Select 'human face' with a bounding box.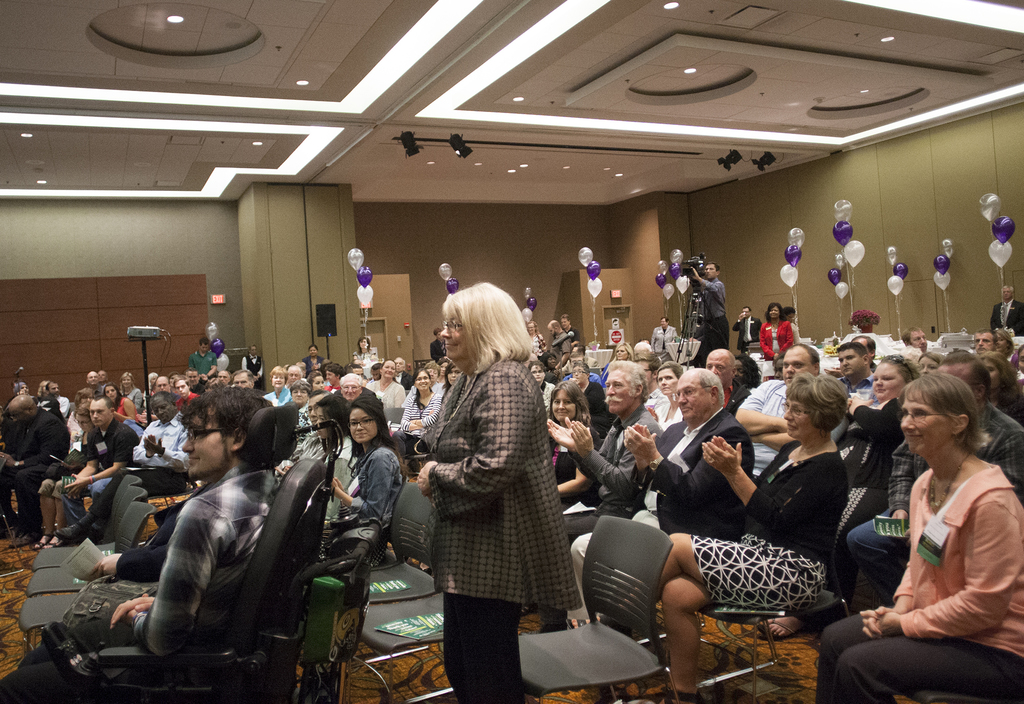
Rect(603, 368, 636, 415).
